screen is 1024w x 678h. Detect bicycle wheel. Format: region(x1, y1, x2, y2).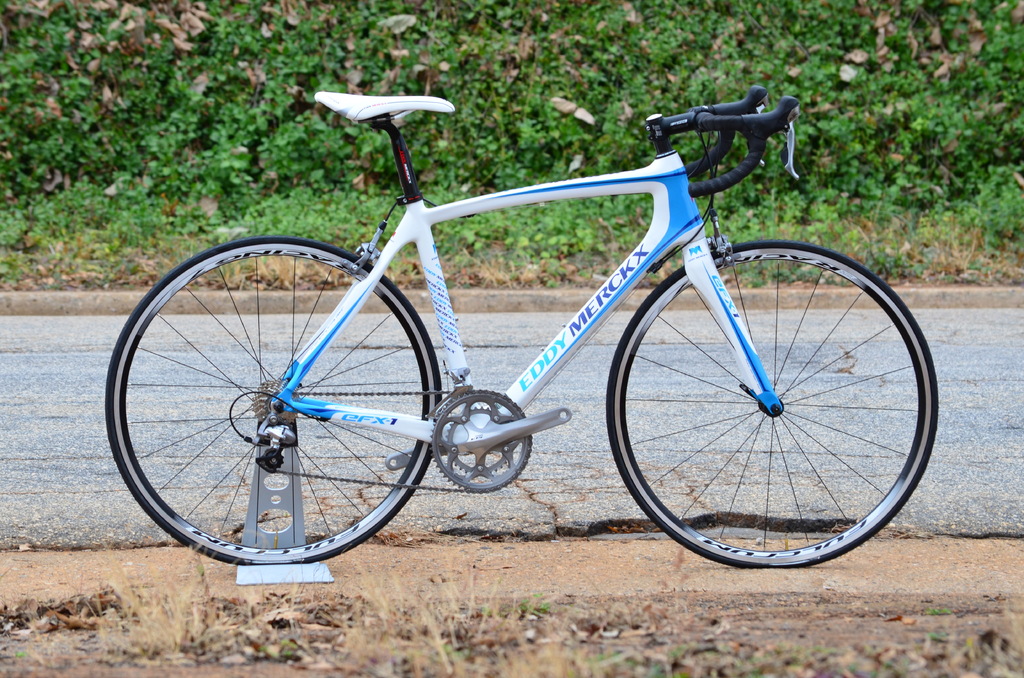
region(107, 242, 445, 579).
